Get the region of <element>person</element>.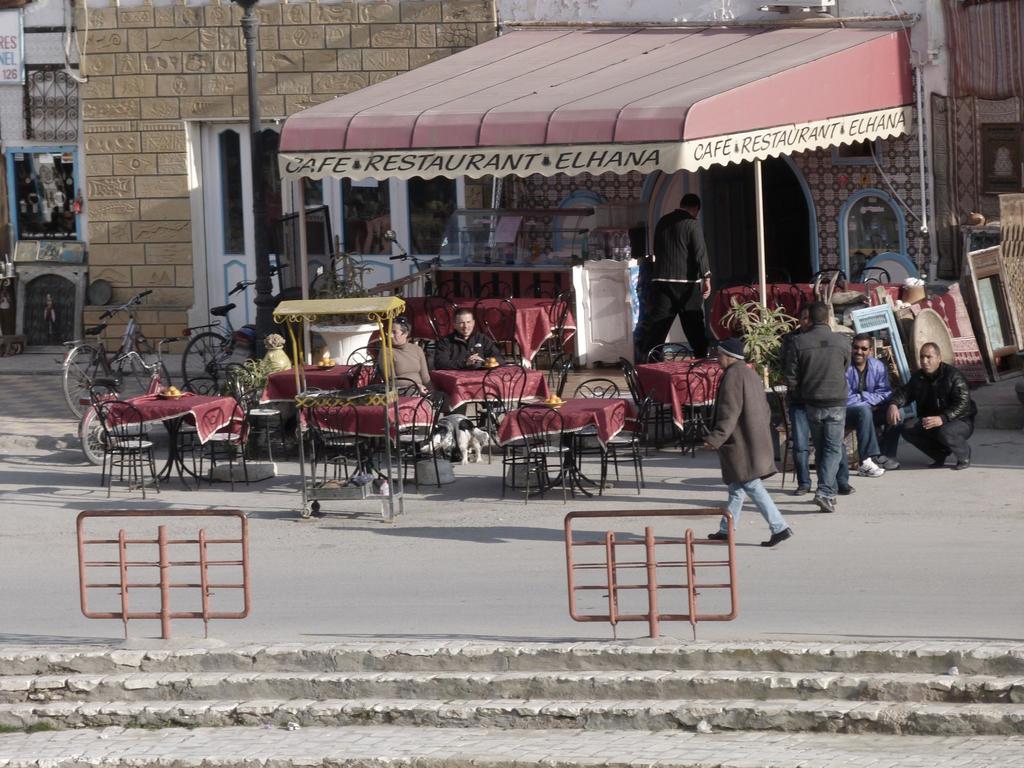
<region>378, 316, 437, 396</region>.
